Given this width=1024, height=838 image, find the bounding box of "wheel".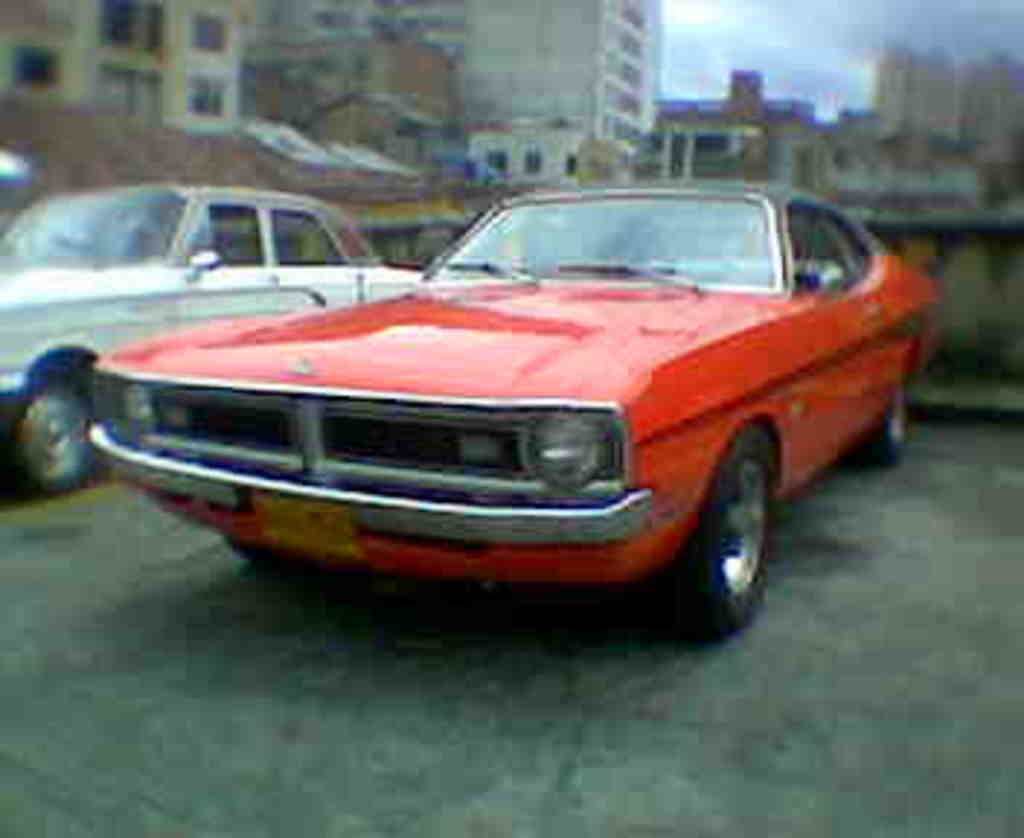
(left=6, top=372, right=105, bottom=500).
